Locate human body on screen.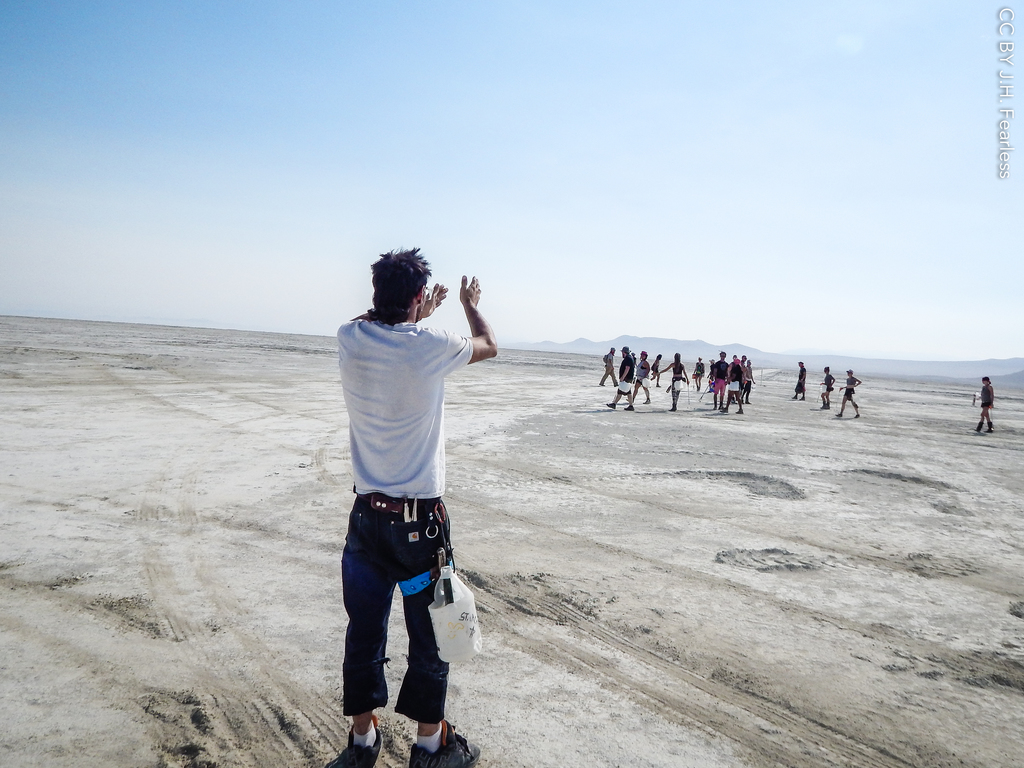
On screen at {"x1": 744, "y1": 363, "x2": 756, "y2": 405}.
